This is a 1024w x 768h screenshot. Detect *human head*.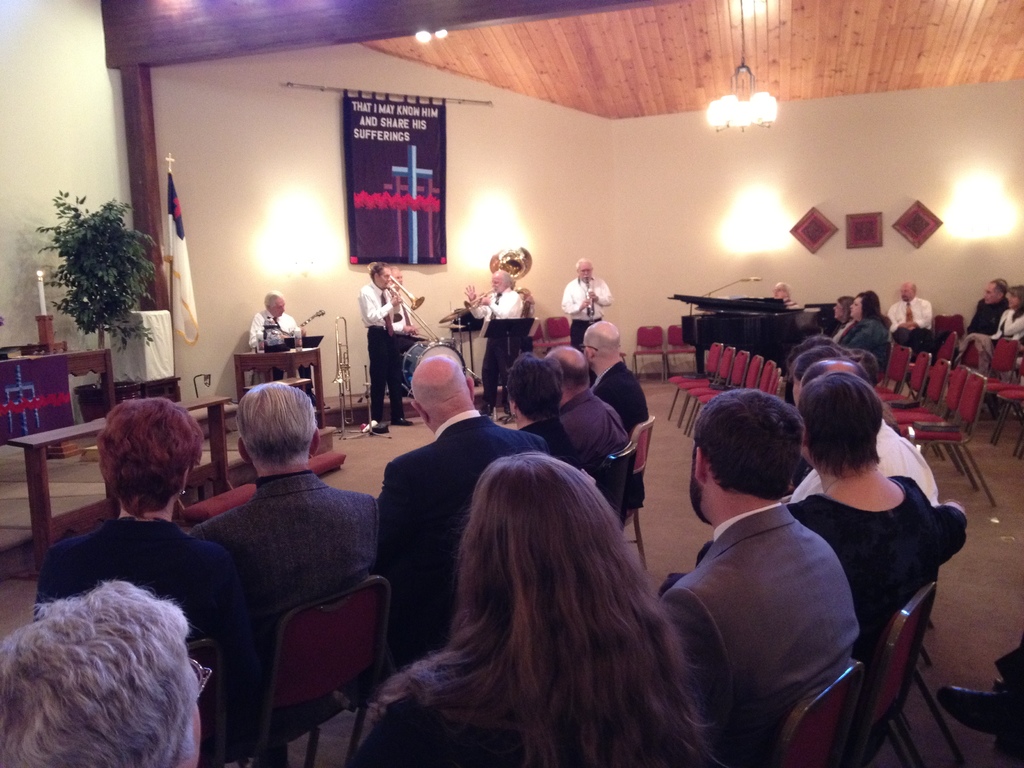
x1=575 y1=259 x2=592 y2=279.
